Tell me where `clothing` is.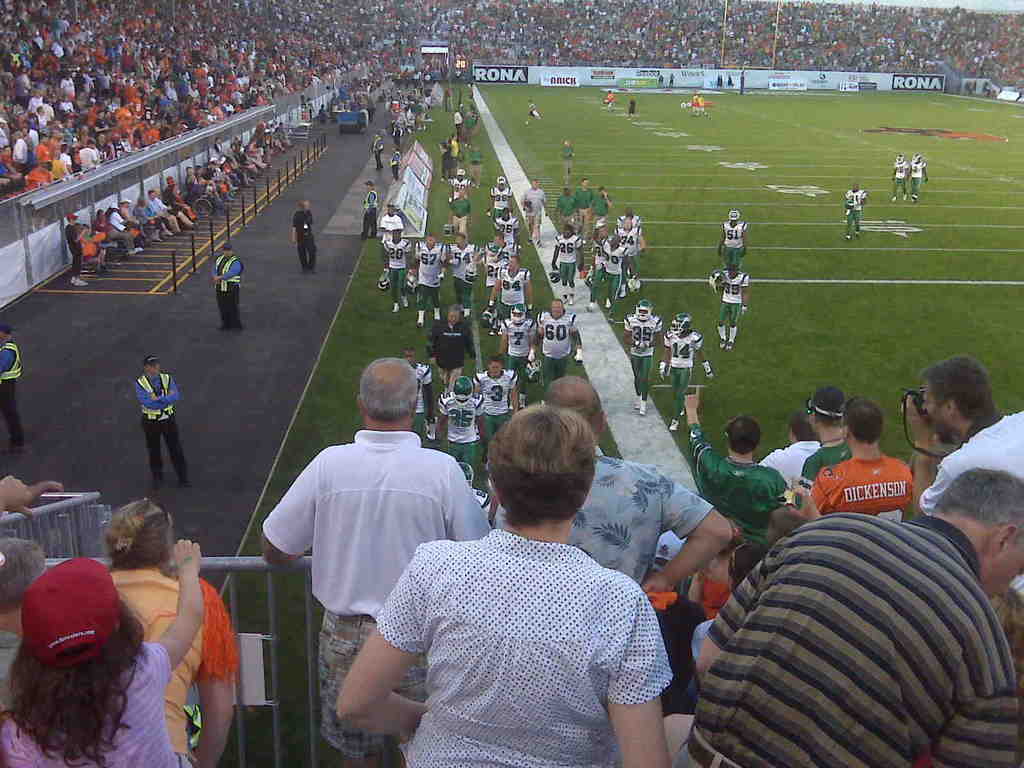
`clothing` is at Rect(668, 509, 1023, 767).
